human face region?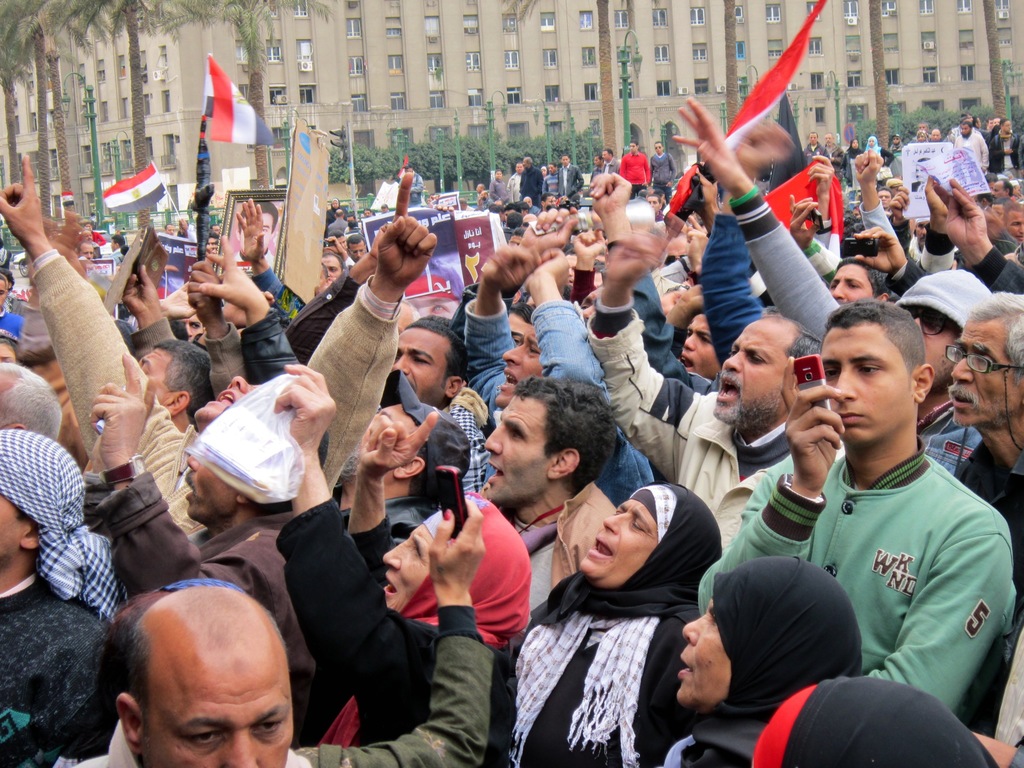
824, 135, 832, 143
